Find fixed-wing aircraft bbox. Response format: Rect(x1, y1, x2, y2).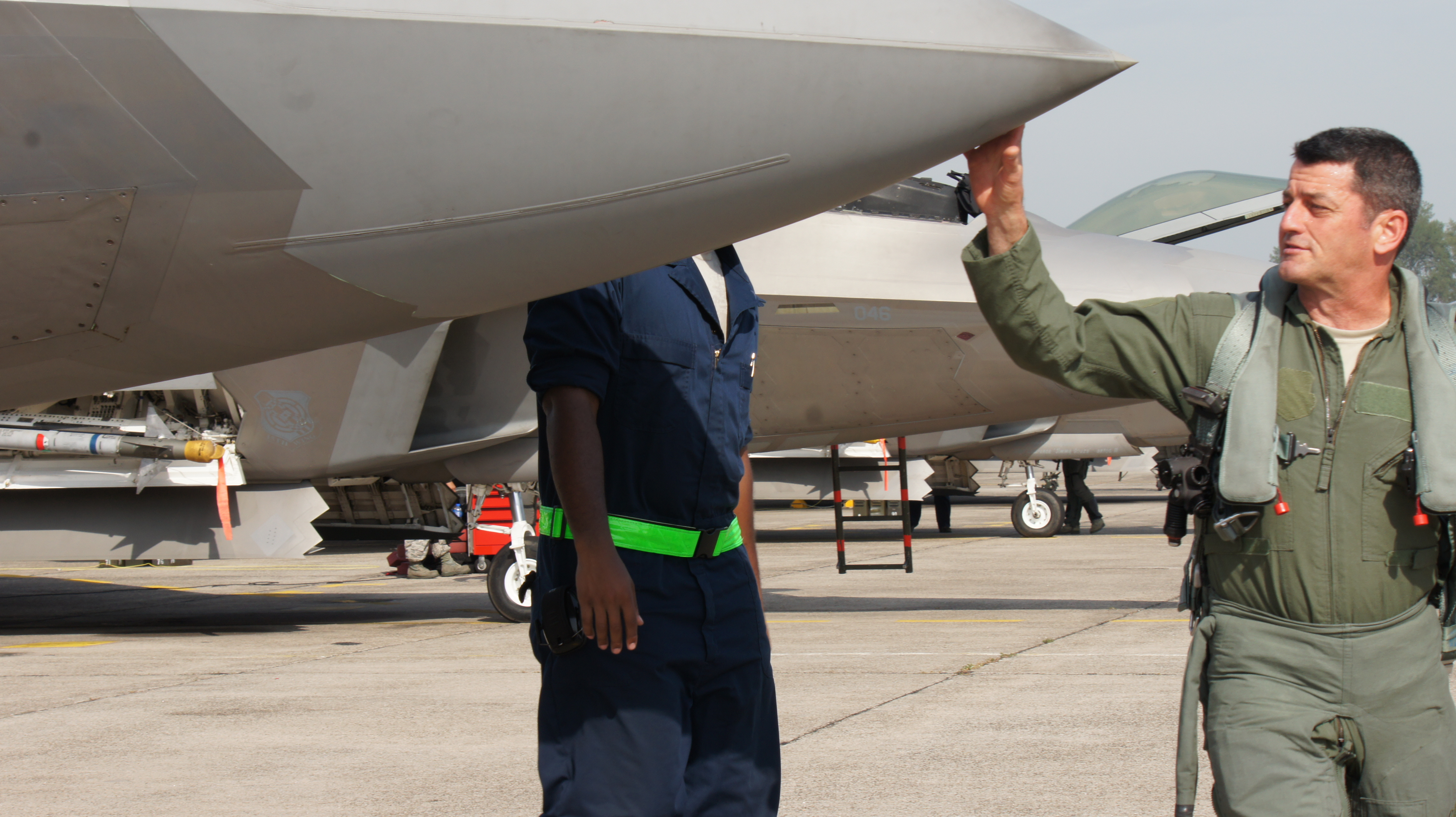
Rect(0, 0, 360, 132).
